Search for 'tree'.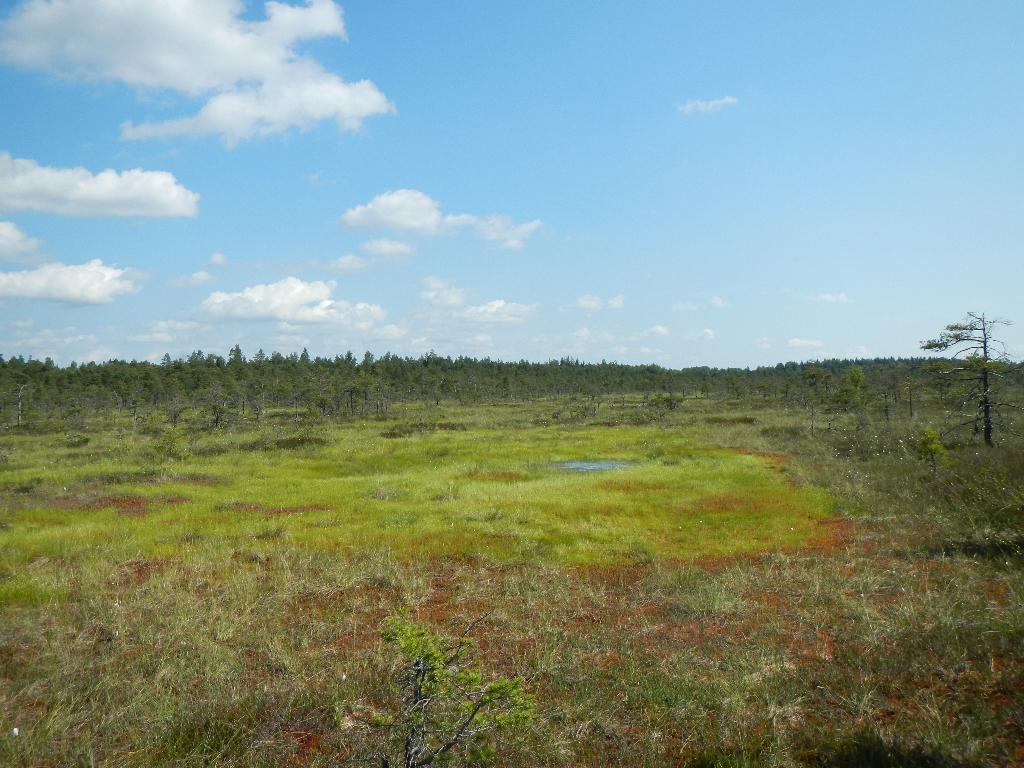
Found at [368, 376, 385, 415].
